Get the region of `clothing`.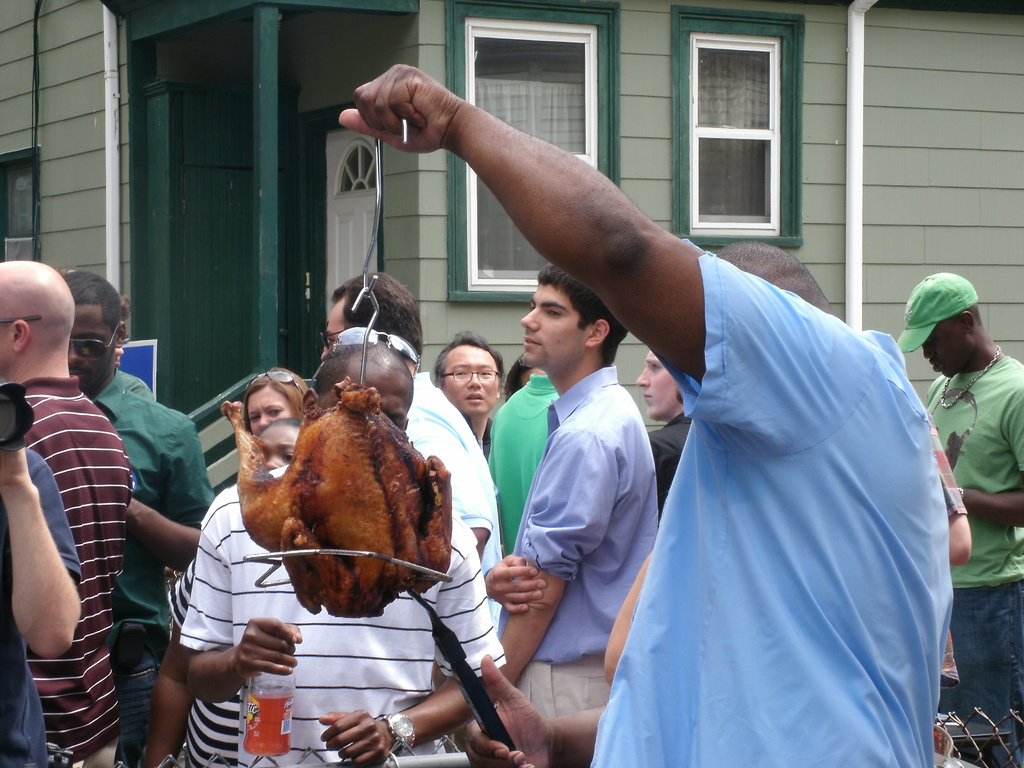
[left=480, top=358, right=664, bottom=717].
